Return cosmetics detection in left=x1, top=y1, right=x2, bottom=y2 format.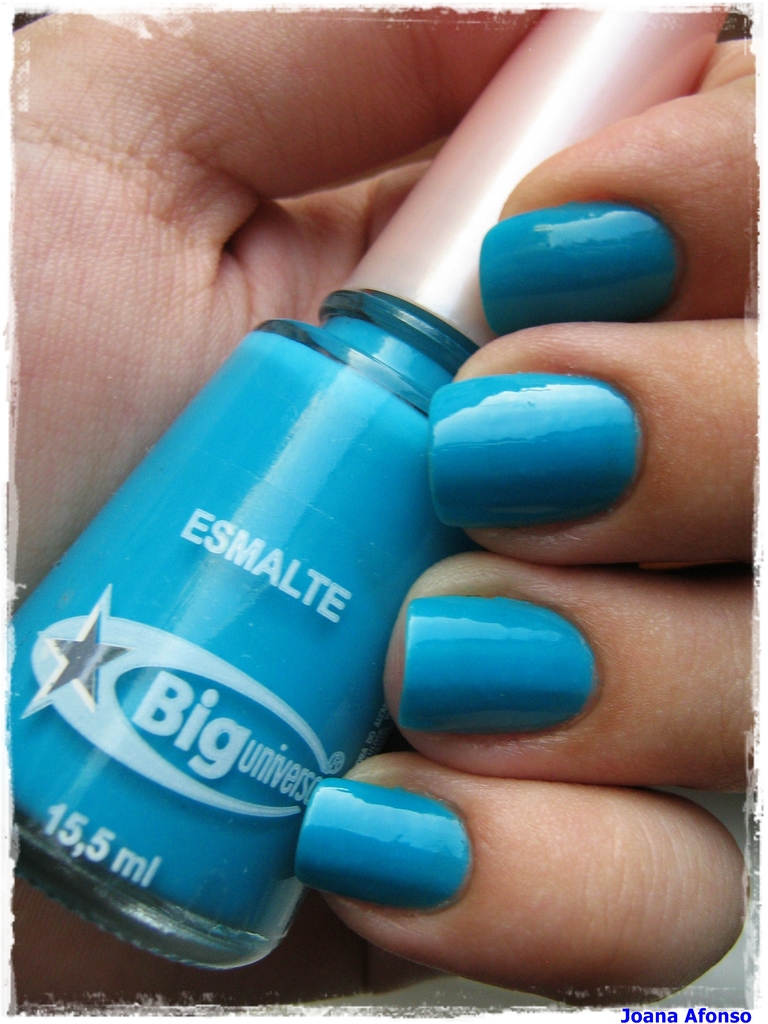
left=6, top=1, right=731, bottom=981.
